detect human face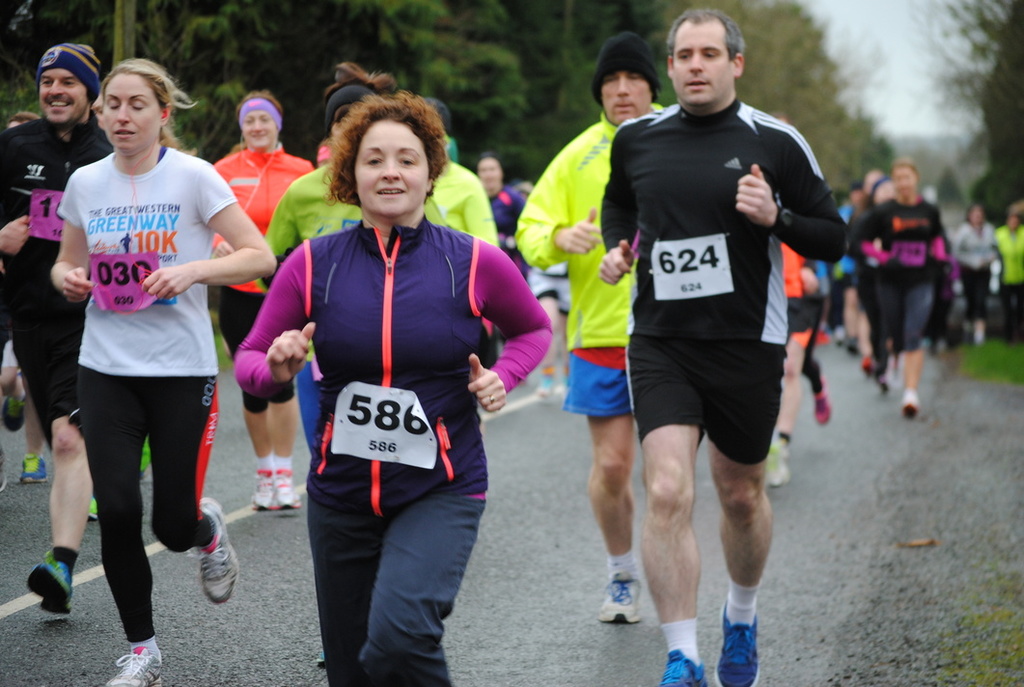
pyautogui.locateOnScreen(40, 62, 93, 124)
